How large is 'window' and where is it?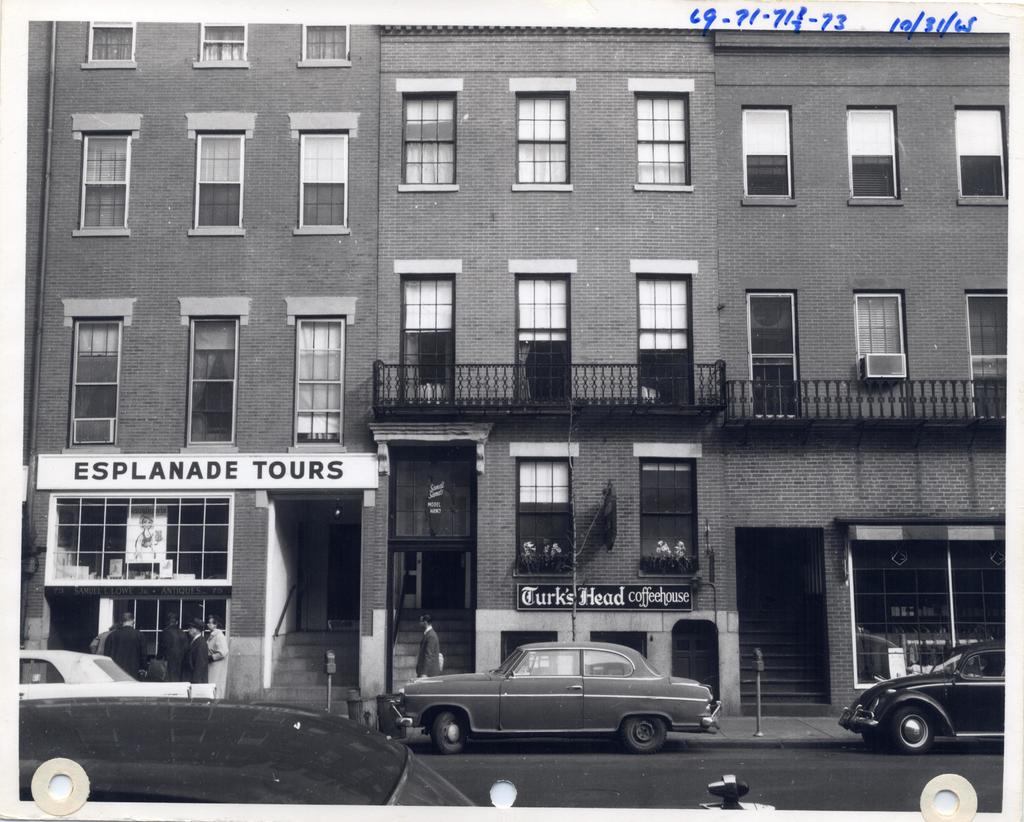
Bounding box: x1=287, y1=111, x2=360, y2=235.
